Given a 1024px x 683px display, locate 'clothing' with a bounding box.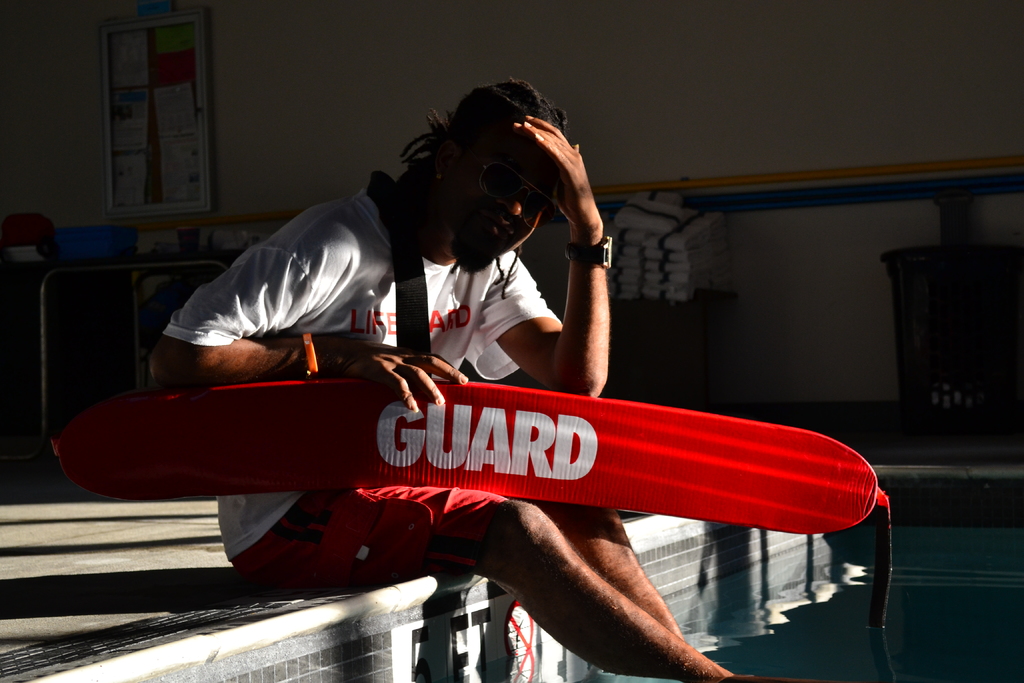
Located: left=157, top=178, right=563, bottom=601.
